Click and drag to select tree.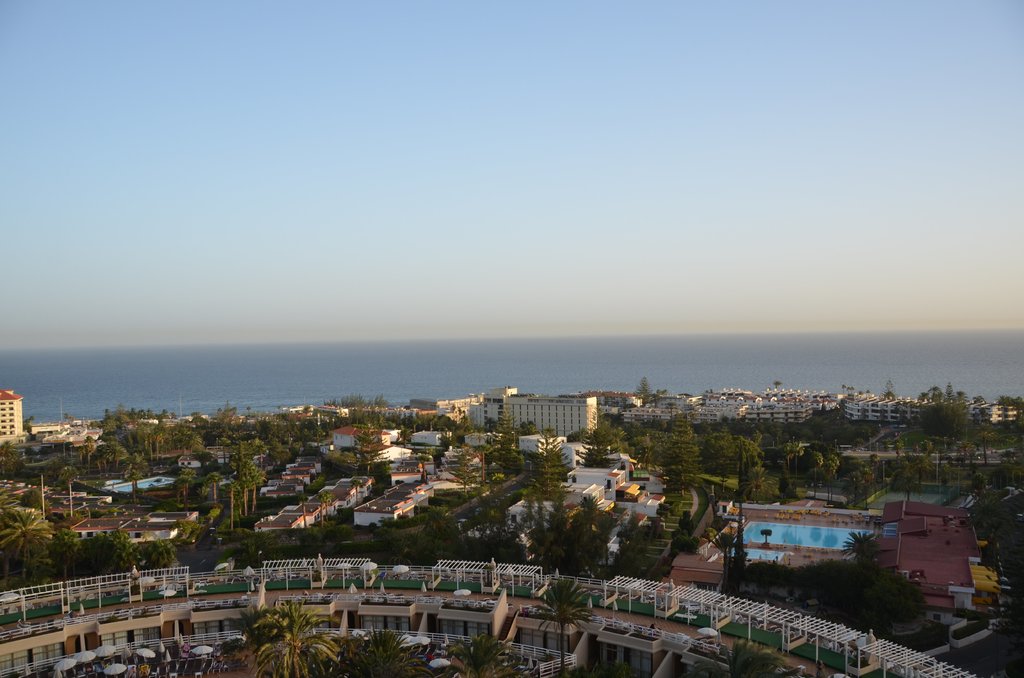
Selection: x1=572 y1=423 x2=621 y2=469.
